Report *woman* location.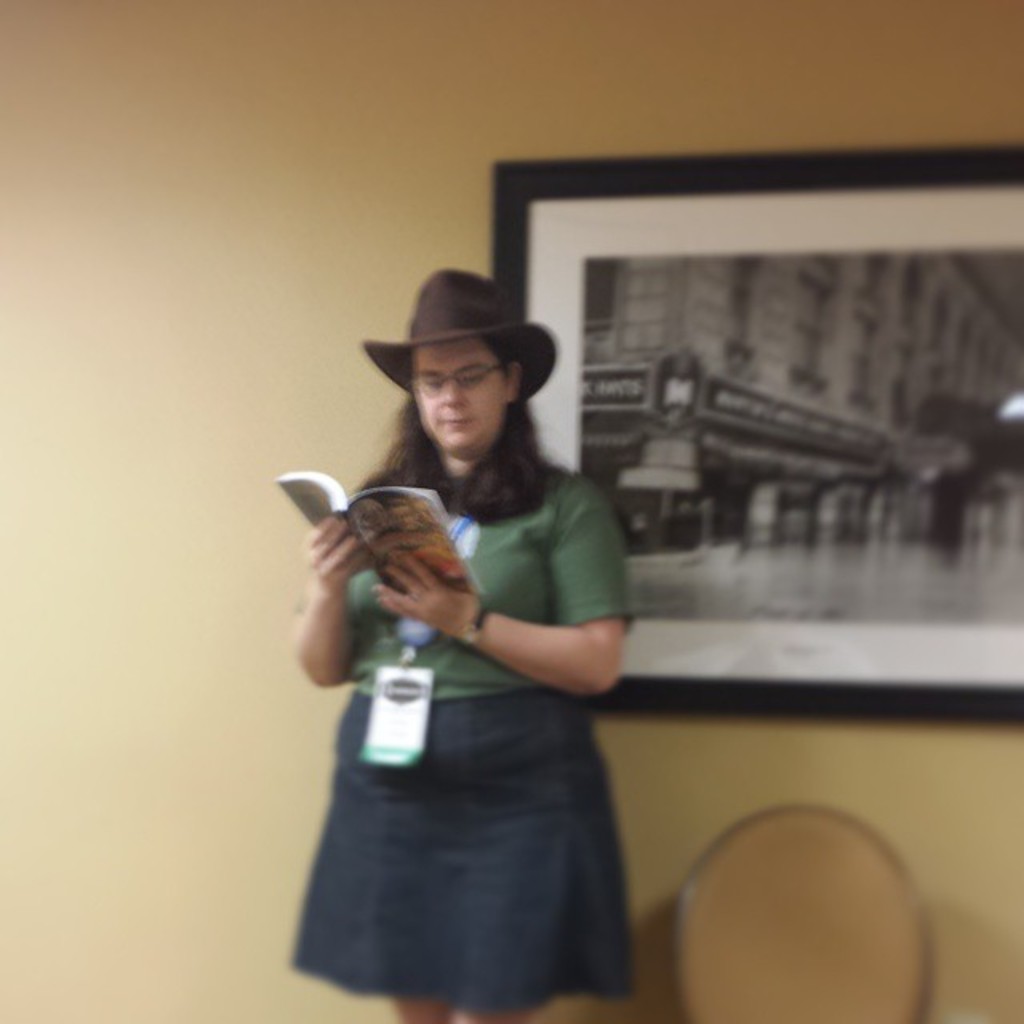
Report: (272,269,643,1018).
